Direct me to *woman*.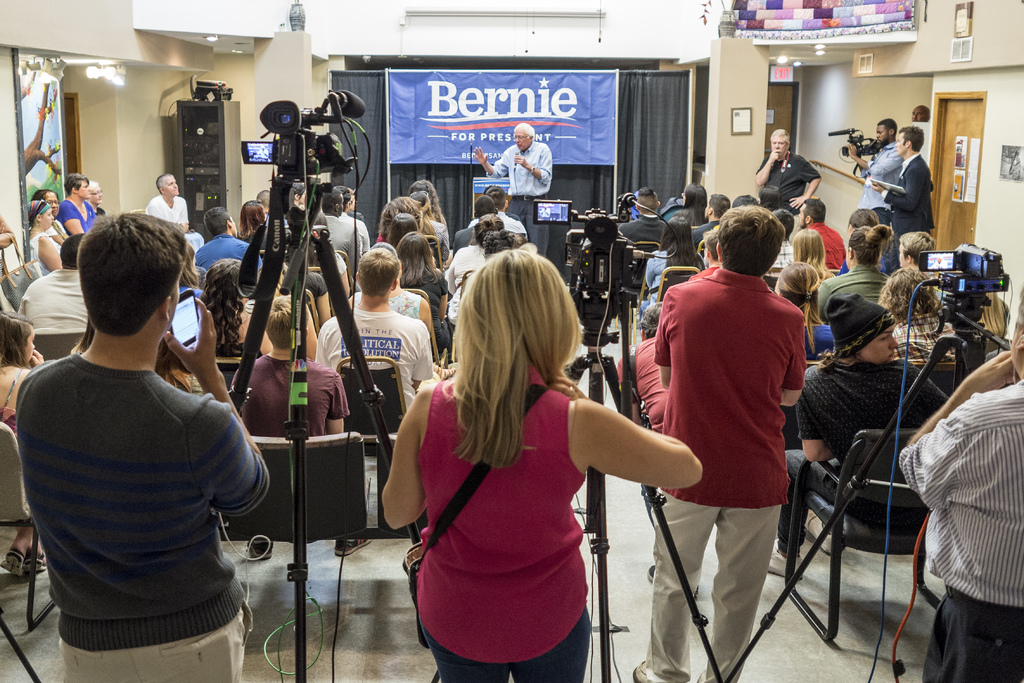
Direction: region(410, 177, 451, 227).
